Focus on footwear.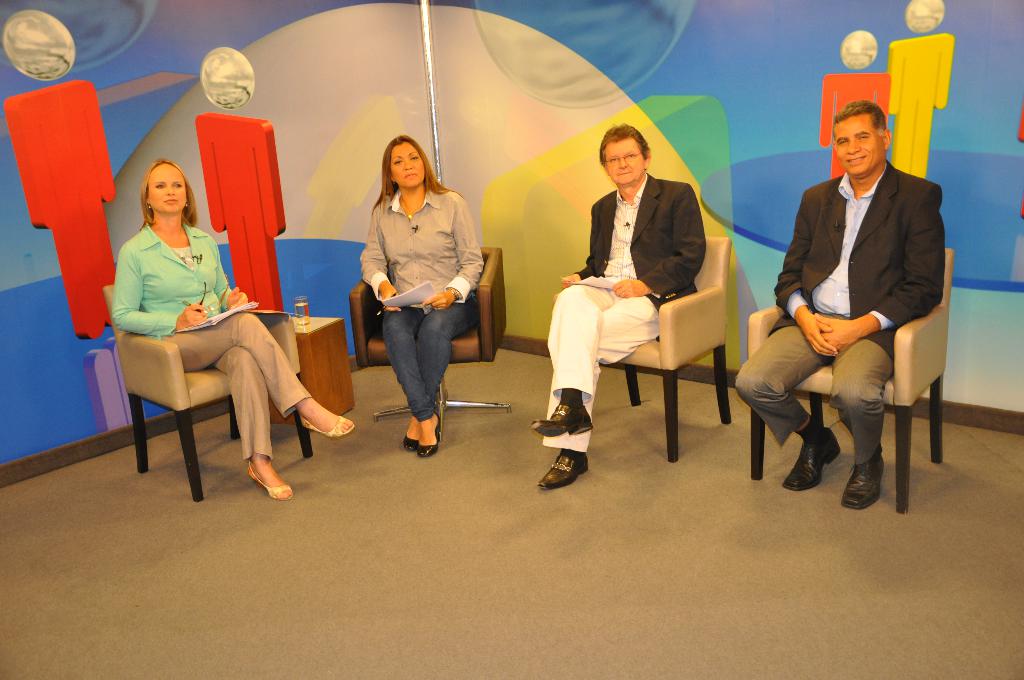
Focused at box(543, 446, 589, 483).
